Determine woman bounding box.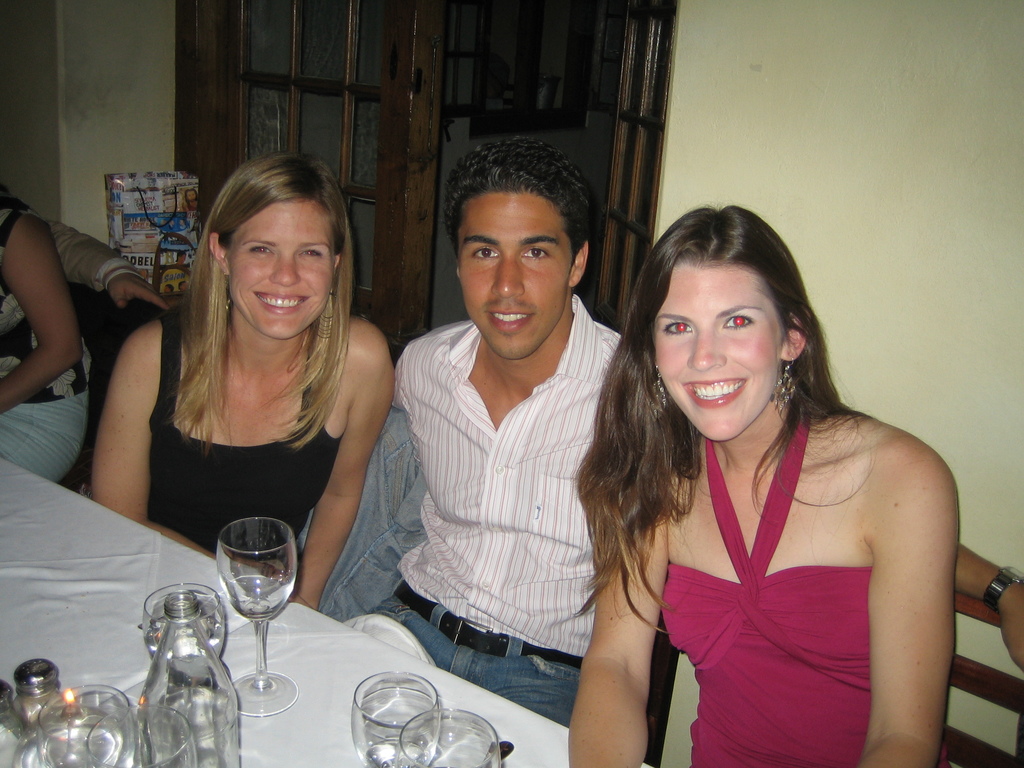
Determined: 579/193/961/767.
